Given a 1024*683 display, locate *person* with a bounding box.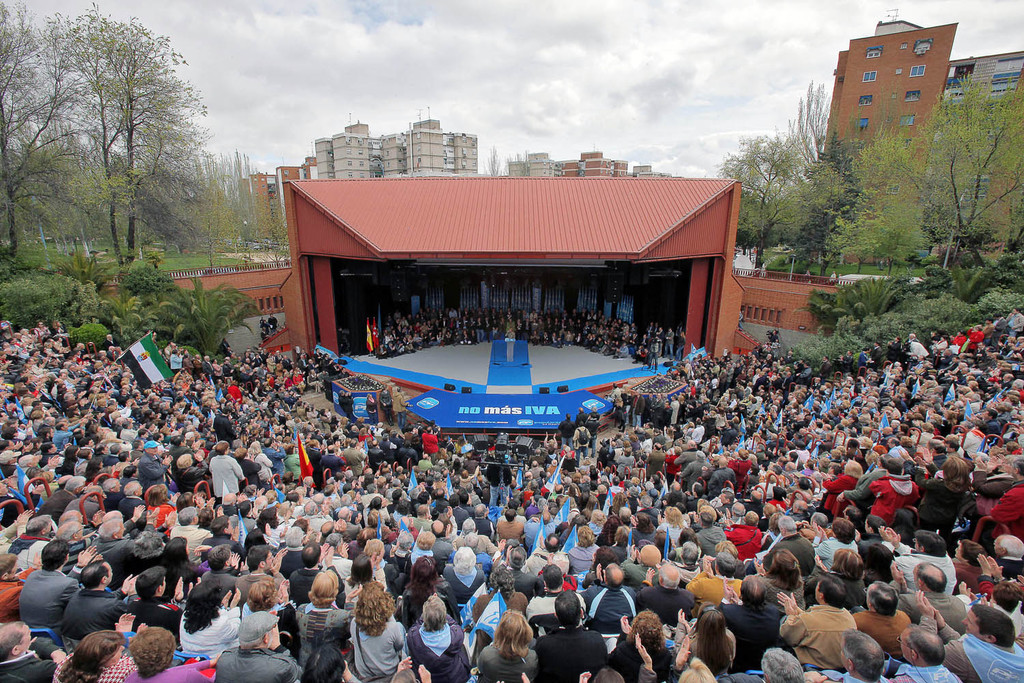
Located: bbox=[143, 329, 222, 442].
